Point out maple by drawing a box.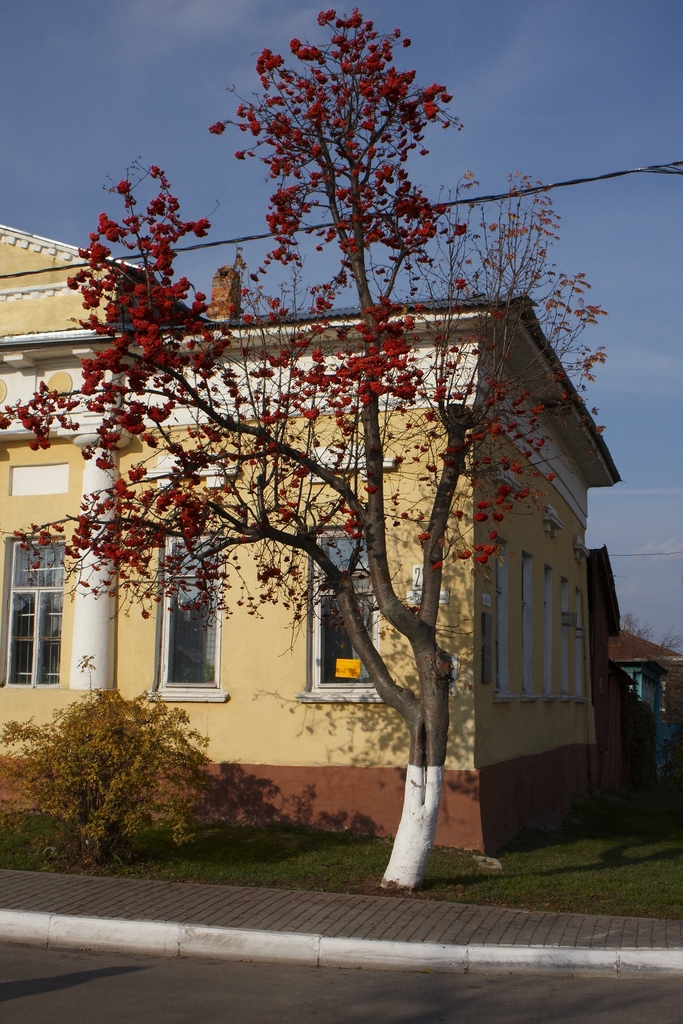
0/8/602/889.
